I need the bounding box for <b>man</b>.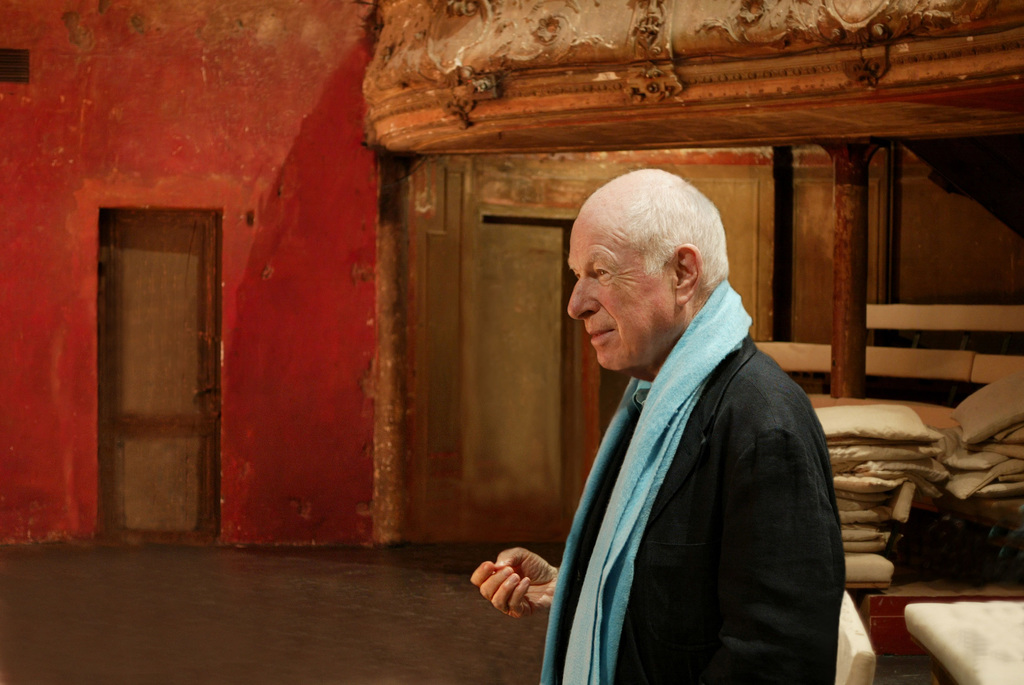
Here it is: bbox=[506, 153, 852, 684].
